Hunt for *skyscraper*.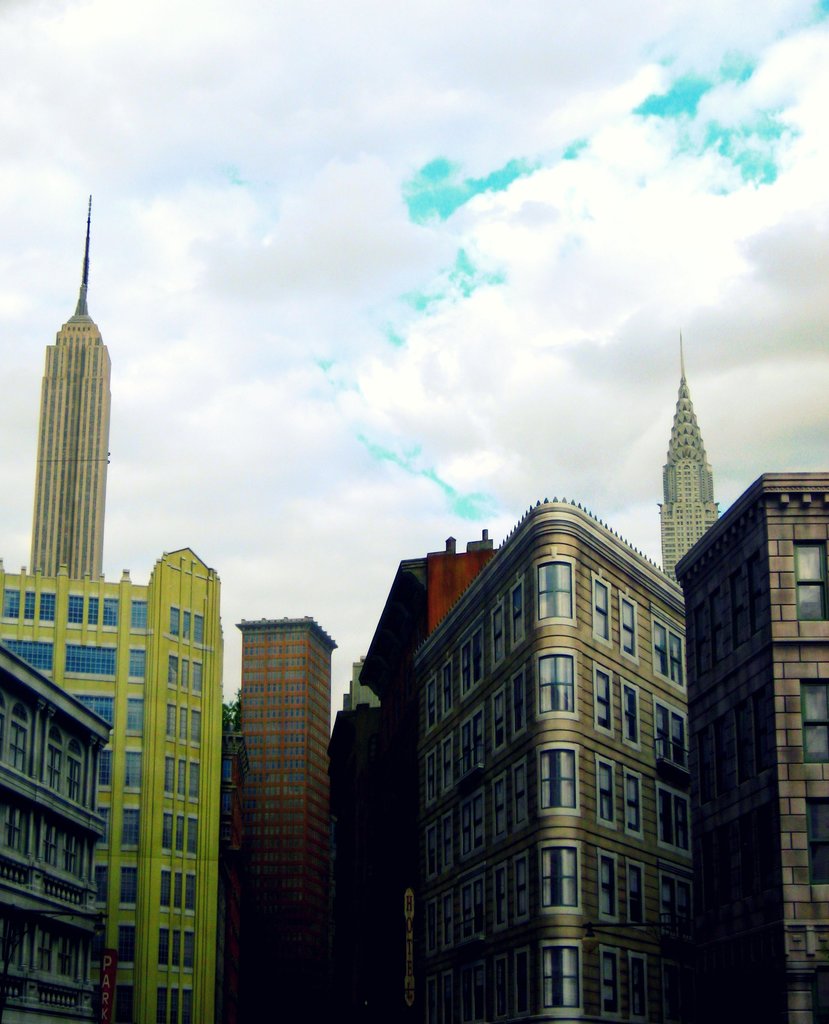
Hunted down at <region>0, 643, 108, 1023</region>.
